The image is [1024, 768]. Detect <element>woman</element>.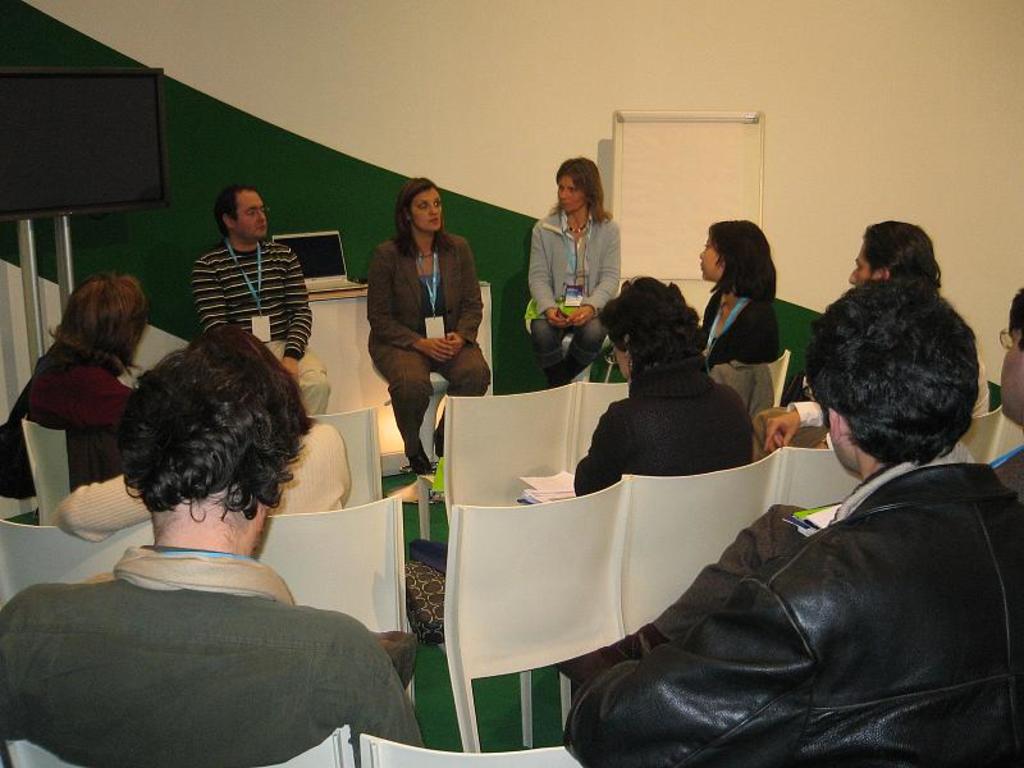
Detection: 568:273:763:502.
